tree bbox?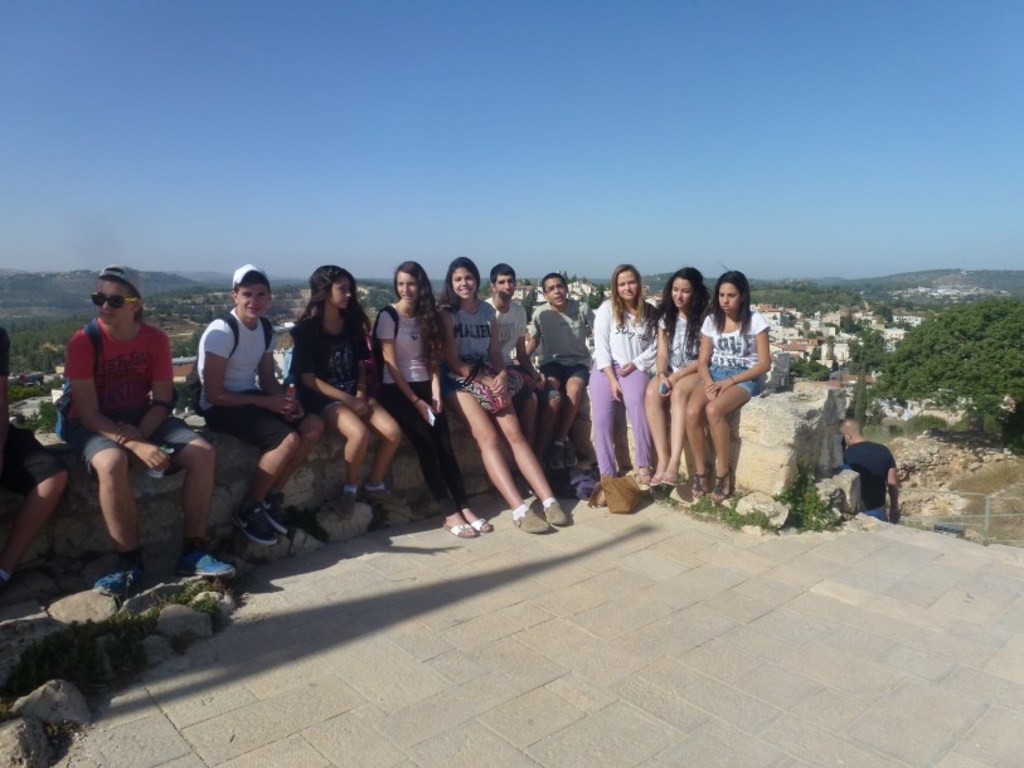
(368, 290, 385, 302)
